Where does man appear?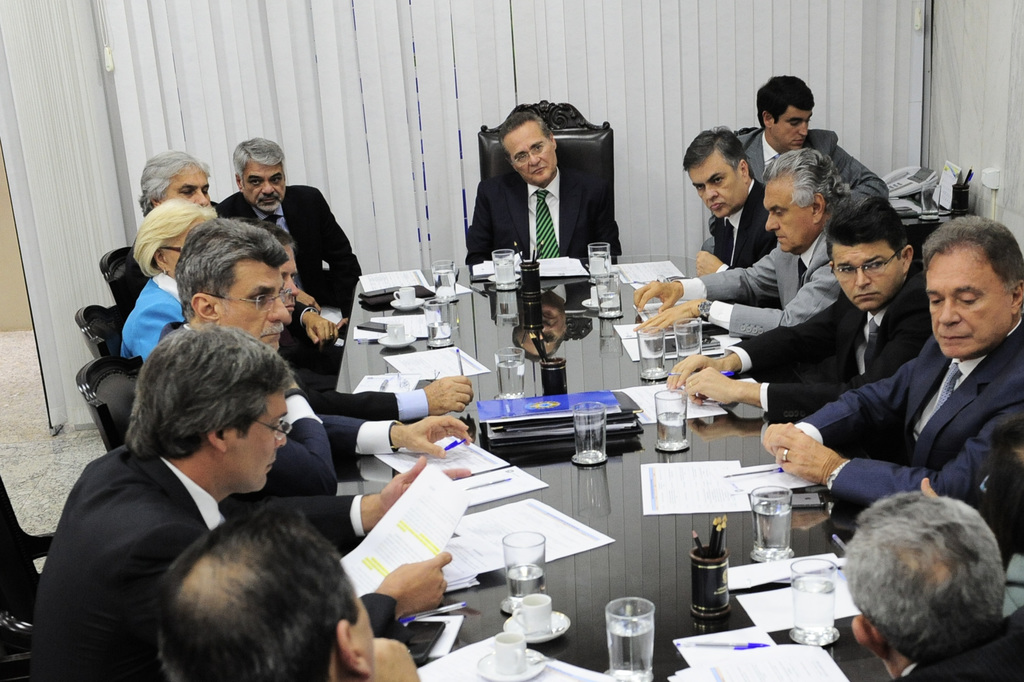
Appears at bbox=[28, 323, 473, 681].
